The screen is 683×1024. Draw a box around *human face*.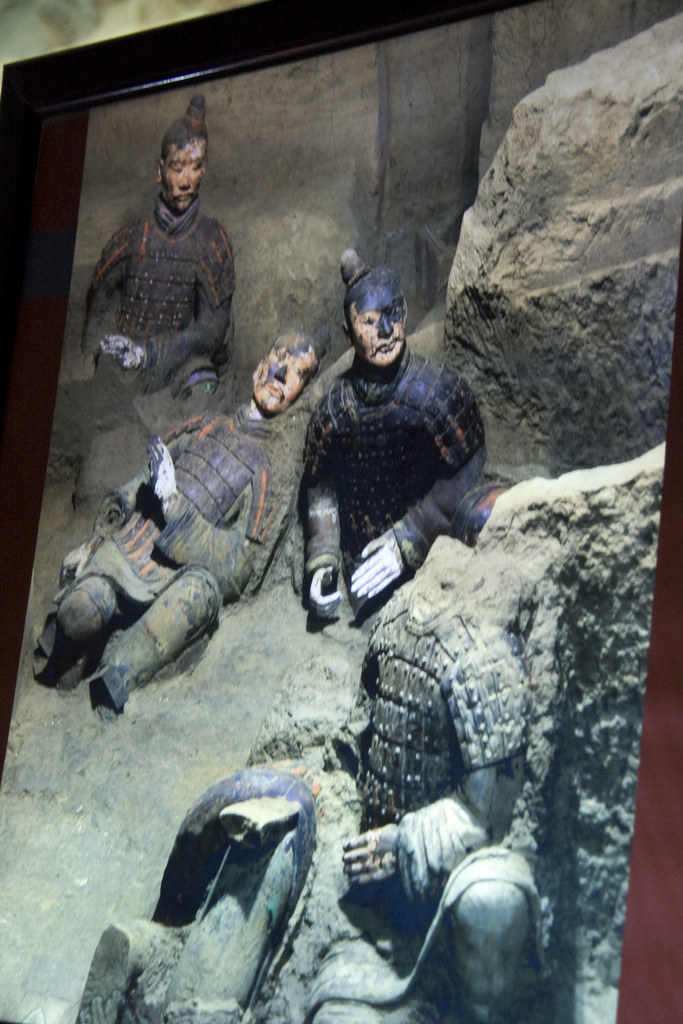
locate(257, 337, 308, 408).
